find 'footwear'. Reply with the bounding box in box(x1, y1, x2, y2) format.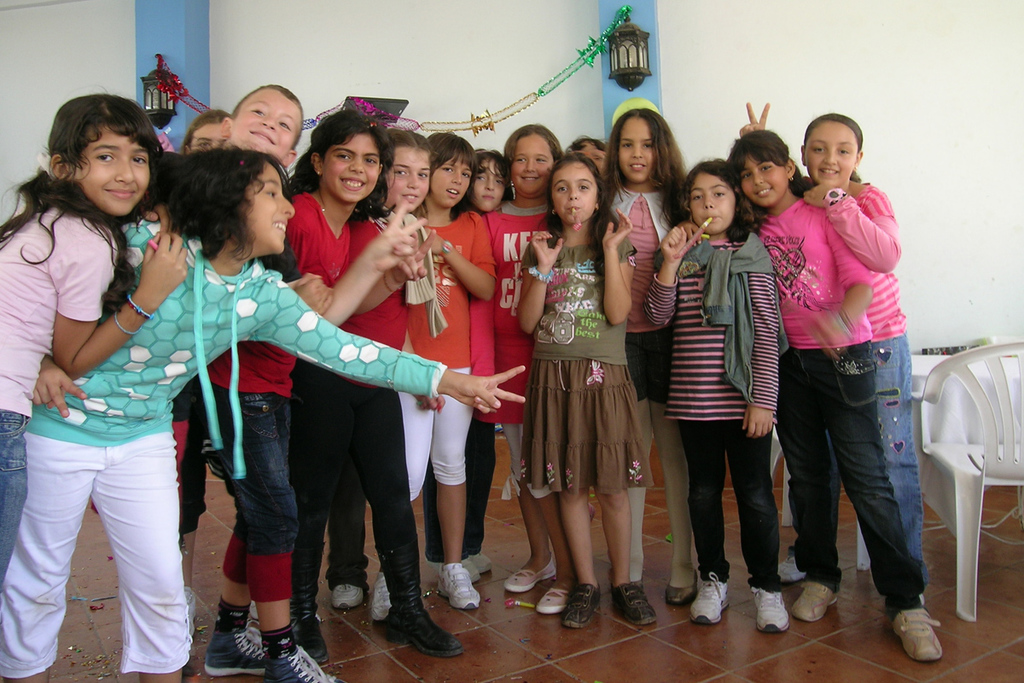
box(893, 605, 948, 664).
